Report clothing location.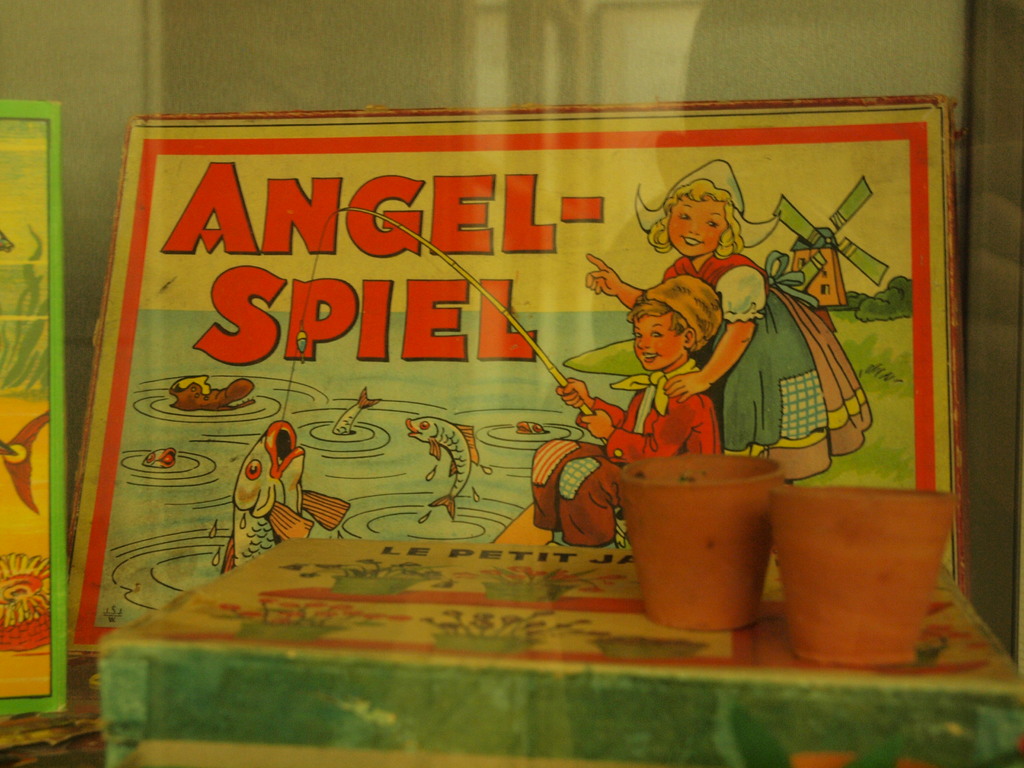
Report: pyautogui.locateOnScreen(531, 356, 722, 548).
